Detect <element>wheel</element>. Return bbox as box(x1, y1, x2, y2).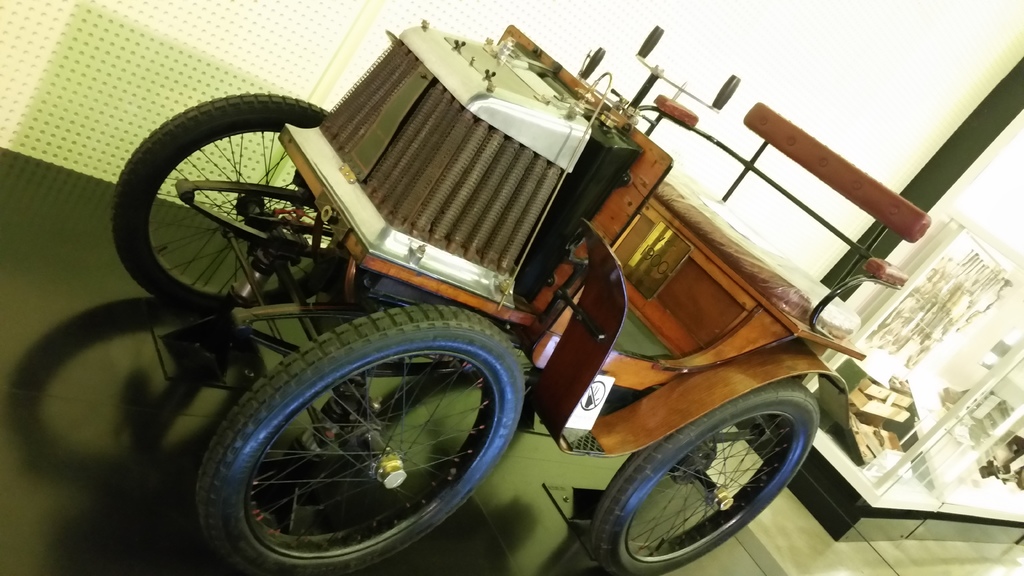
box(193, 305, 525, 575).
